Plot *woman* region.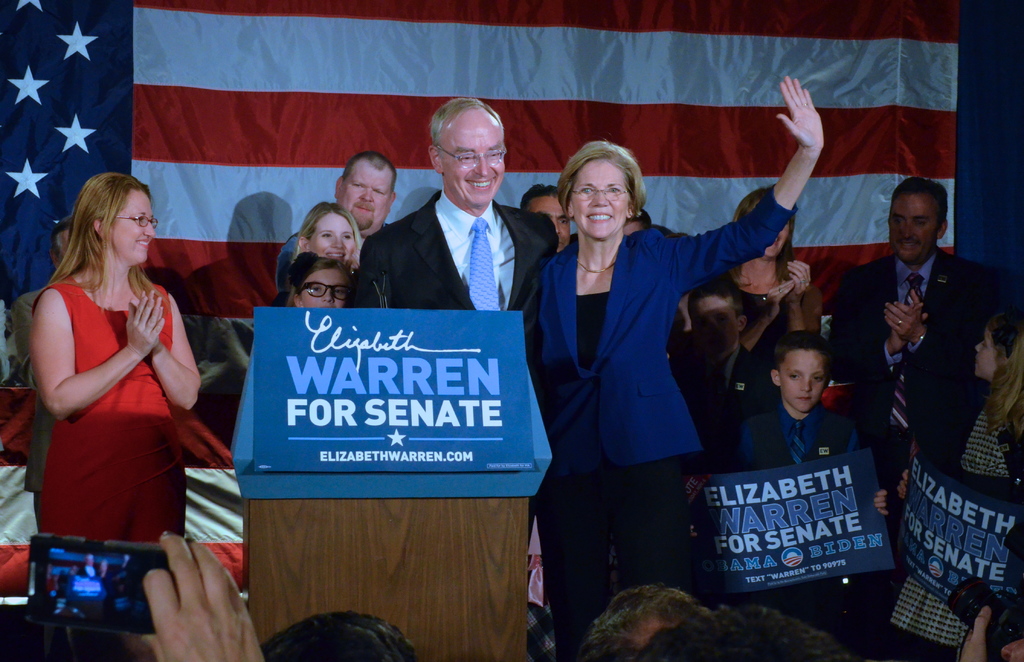
Plotted at crop(527, 72, 825, 661).
